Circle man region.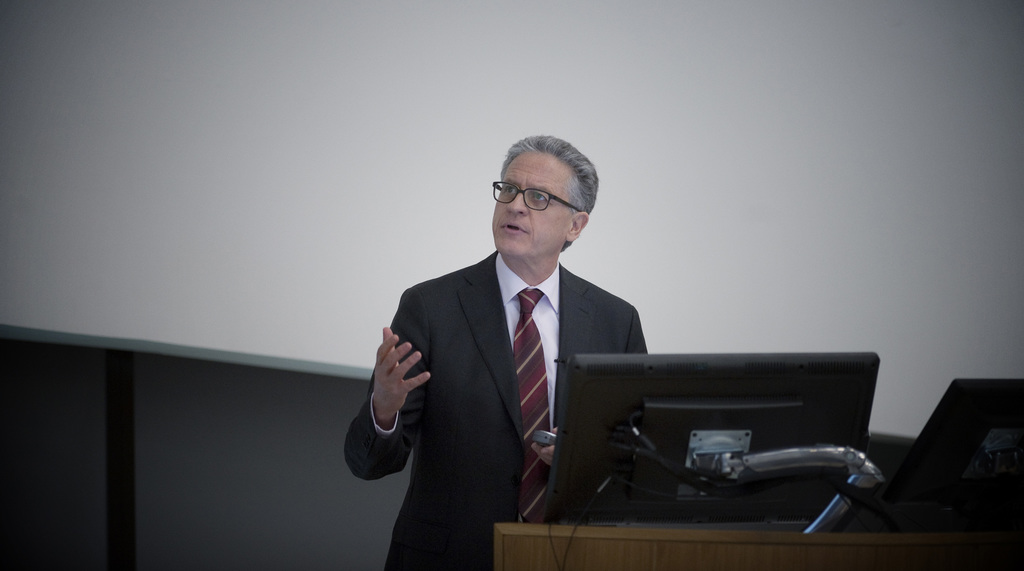
Region: (x1=324, y1=124, x2=658, y2=570).
